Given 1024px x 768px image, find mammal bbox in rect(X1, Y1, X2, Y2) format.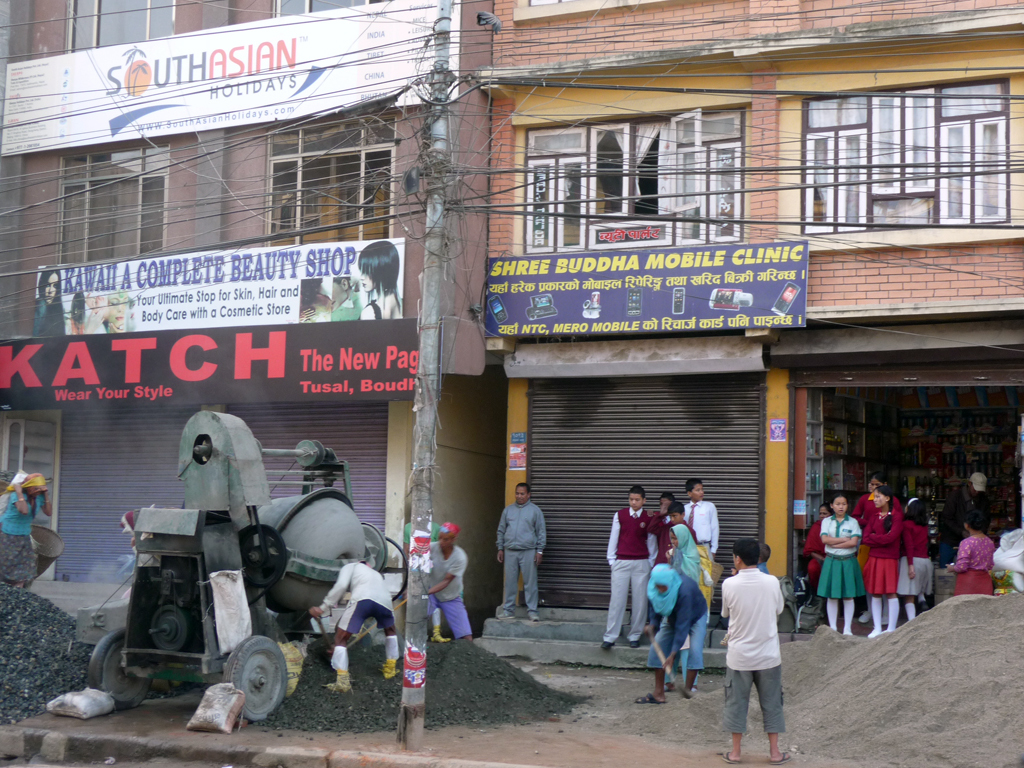
rect(732, 544, 771, 574).
